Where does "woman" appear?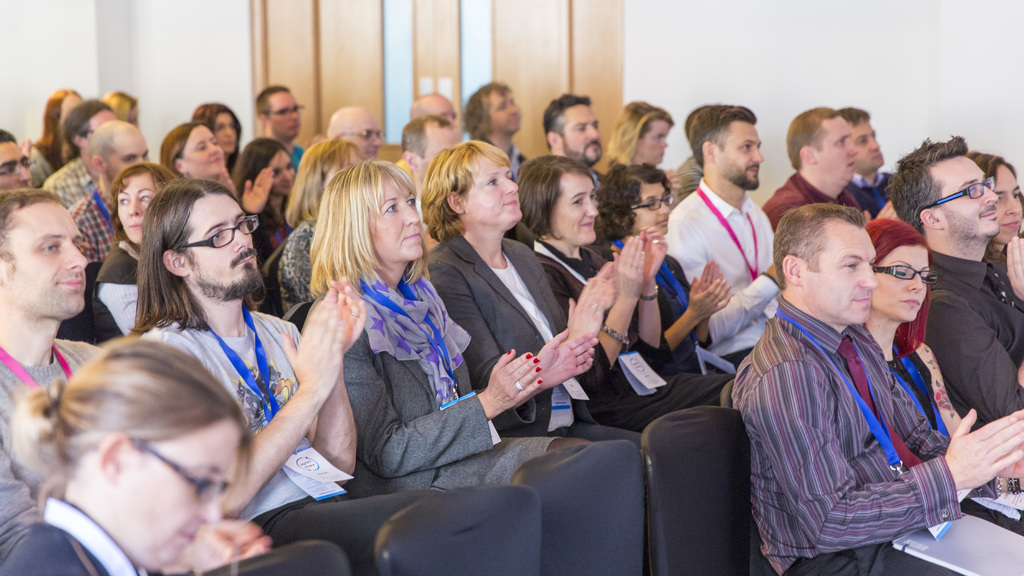
Appears at <box>92,166,182,342</box>.
